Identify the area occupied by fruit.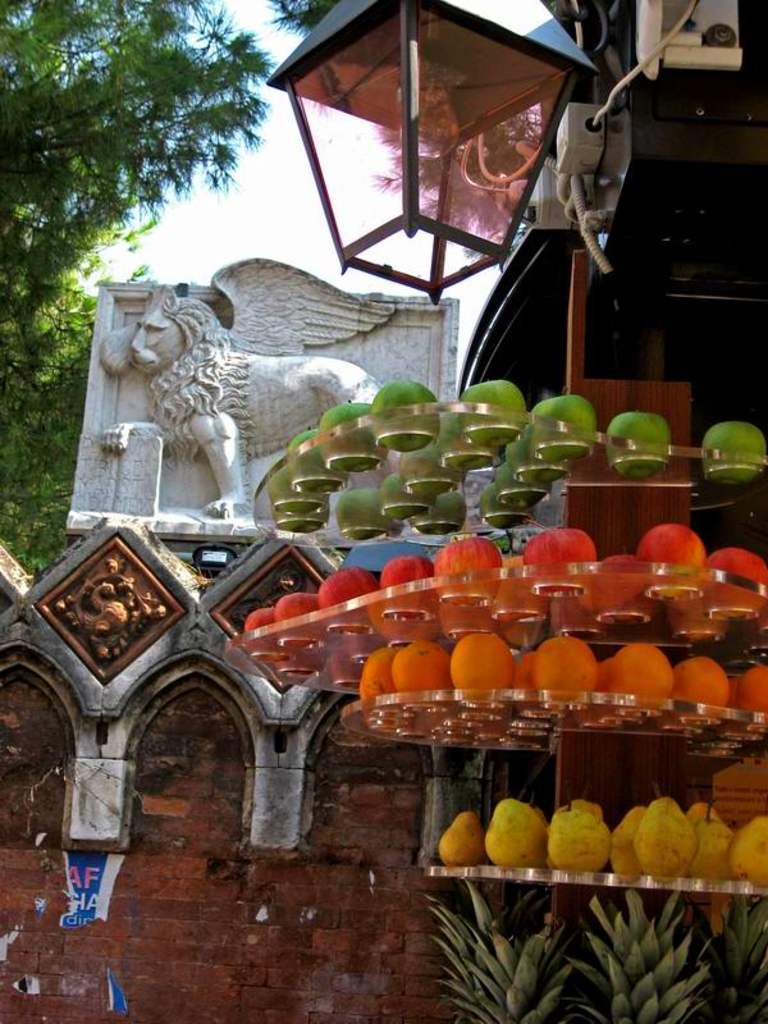
Area: [703,421,767,485].
